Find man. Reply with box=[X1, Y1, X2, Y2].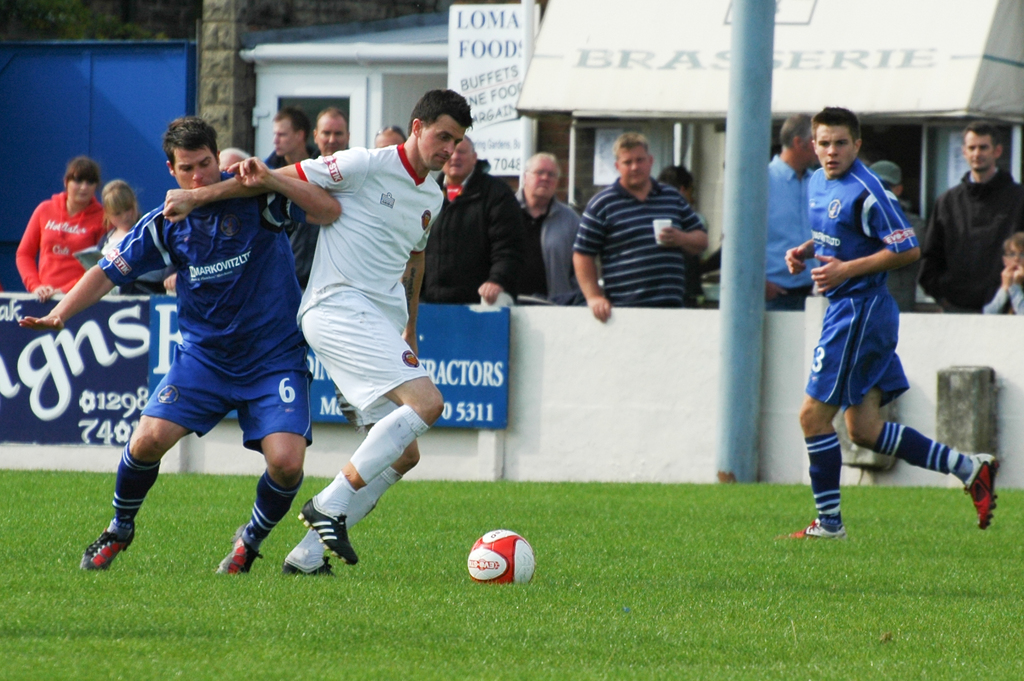
box=[514, 149, 584, 306].
